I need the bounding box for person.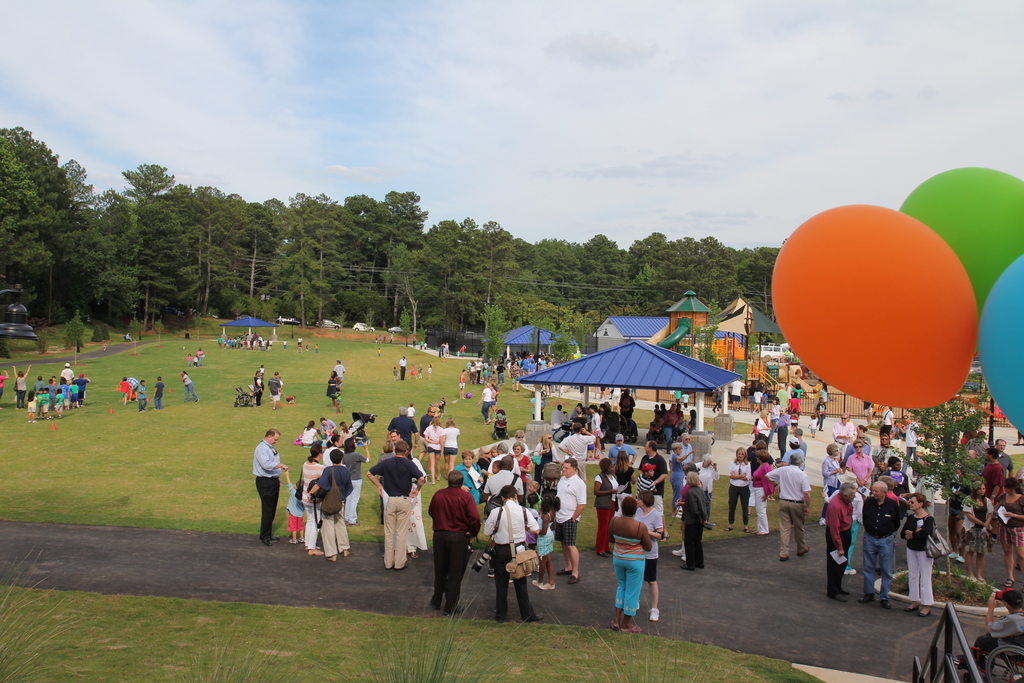
Here it is: <region>456, 366, 468, 401</region>.
